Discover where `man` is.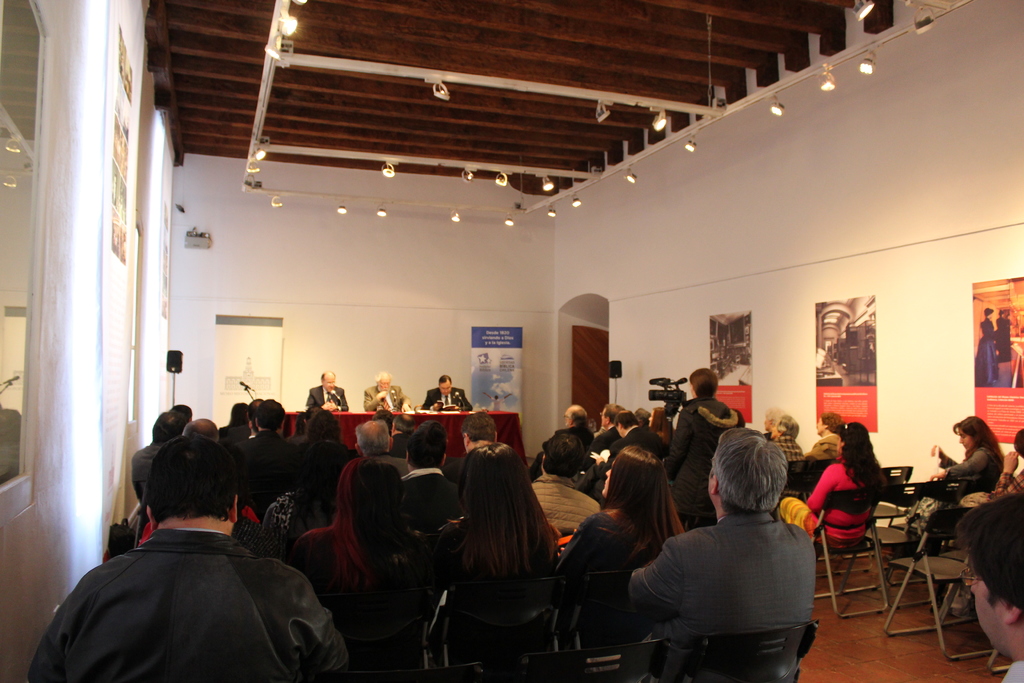
Discovered at 771/412/800/466.
